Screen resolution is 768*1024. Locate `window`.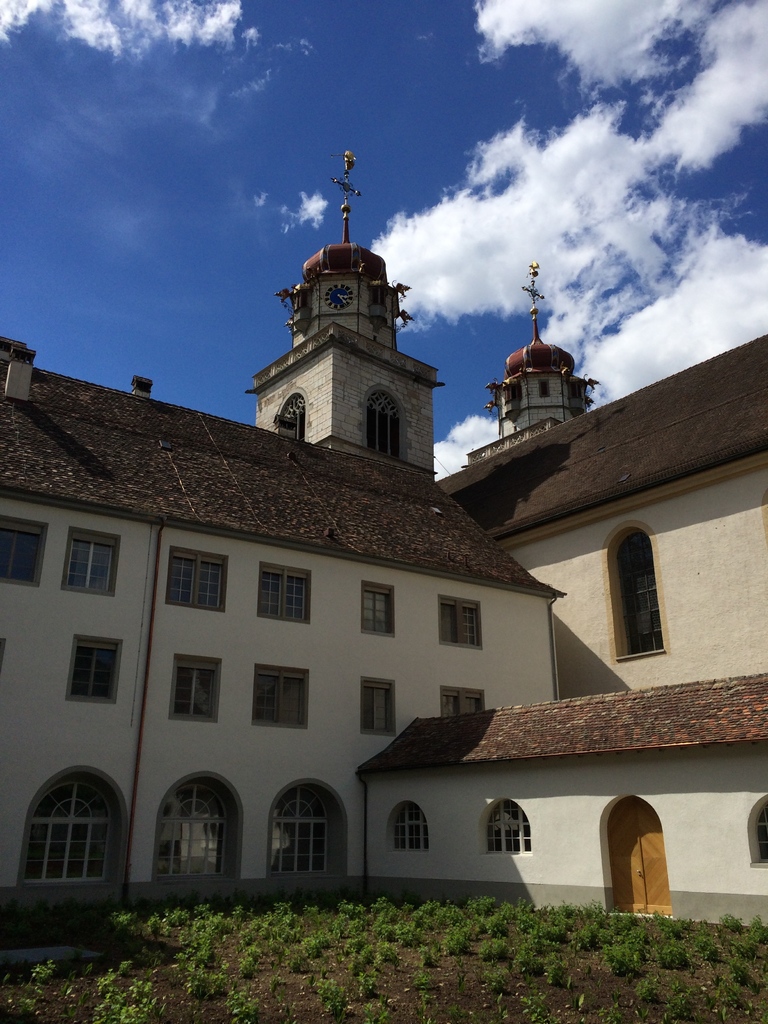
<region>20, 753, 122, 908</region>.
